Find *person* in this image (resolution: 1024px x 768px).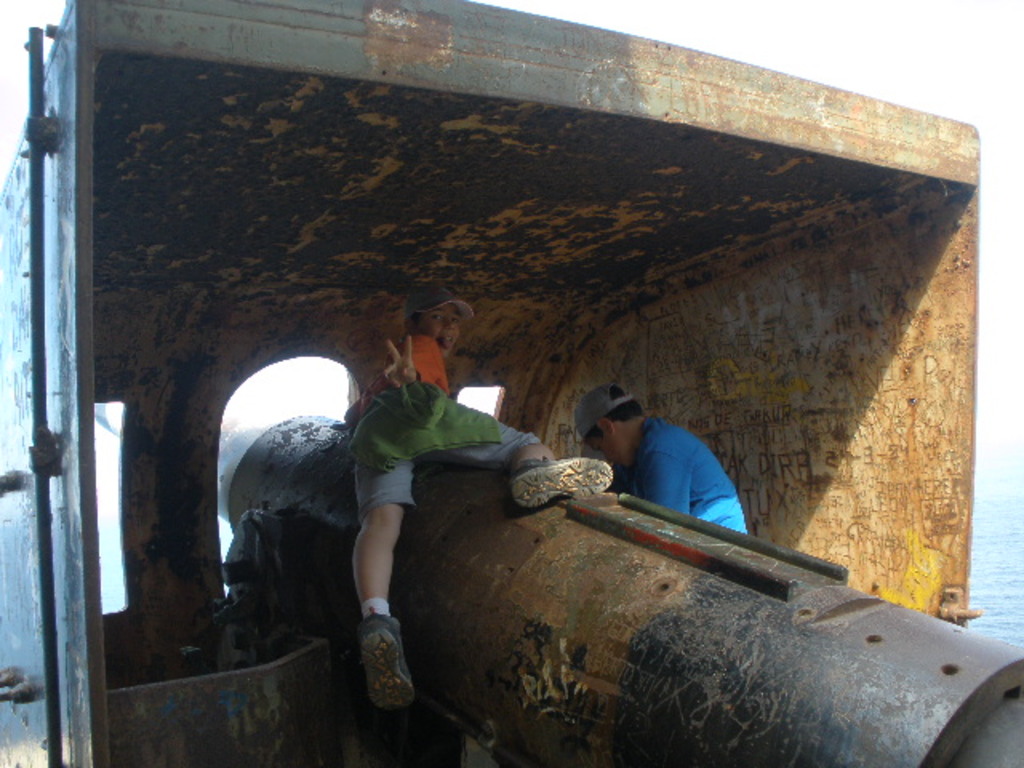
select_region(576, 384, 747, 531).
